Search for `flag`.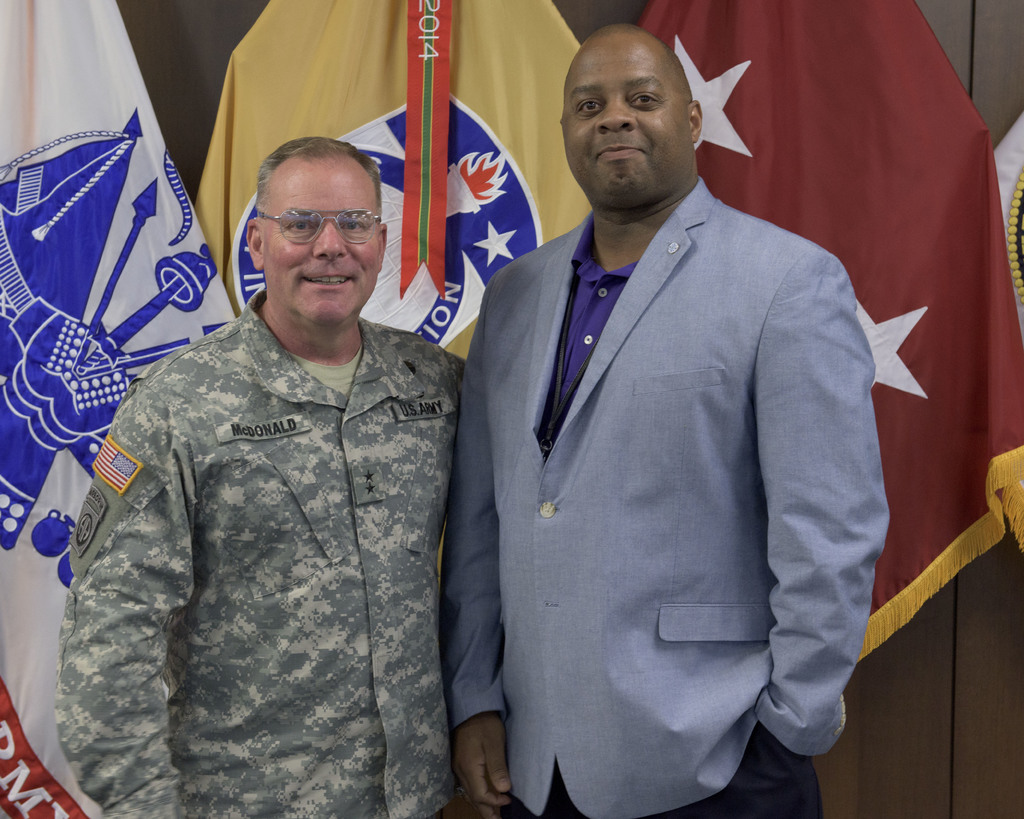
Found at pyautogui.locateOnScreen(19, 71, 205, 541).
